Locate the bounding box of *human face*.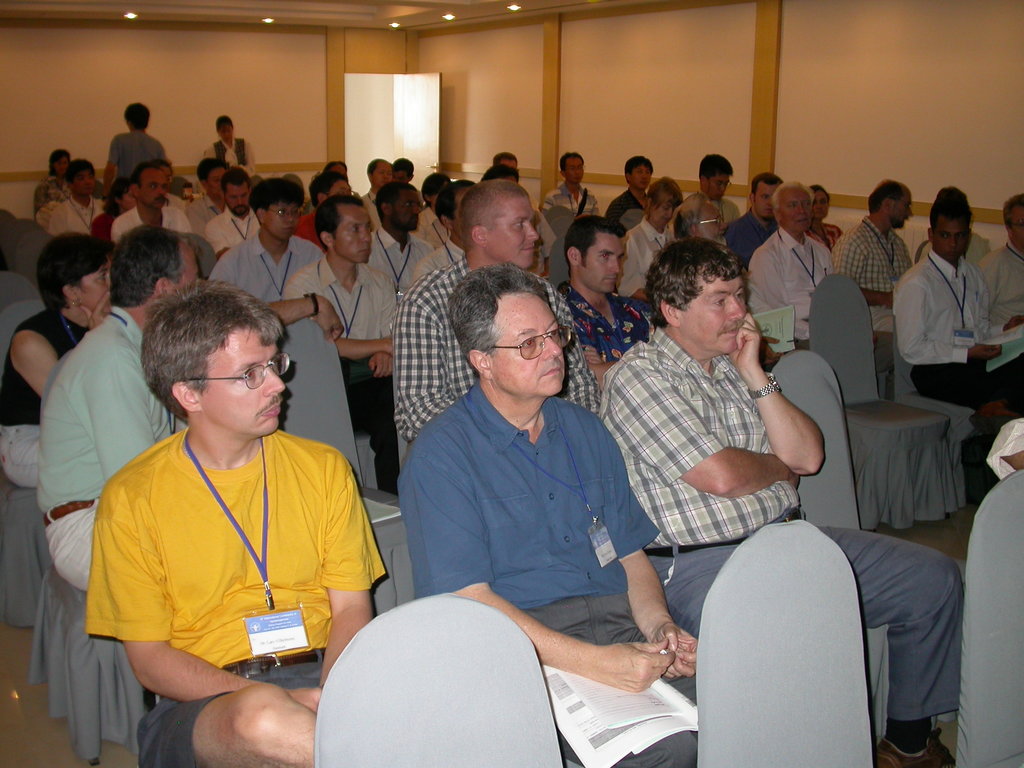
Bounding box: (x1=486, y1=193, x2=536, y2=264).
